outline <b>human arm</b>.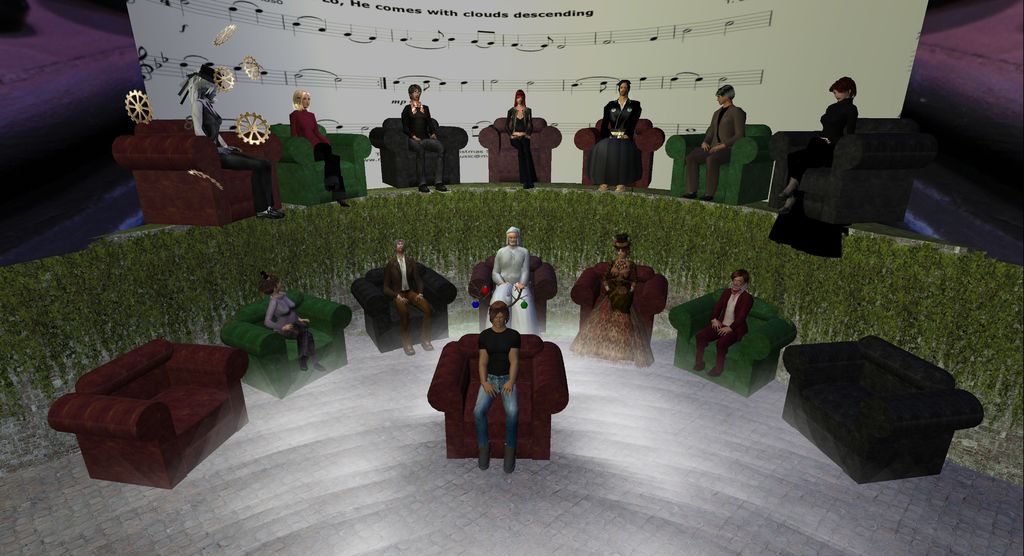
Outline: [left=497, top=331, right=520, bottom=395].
